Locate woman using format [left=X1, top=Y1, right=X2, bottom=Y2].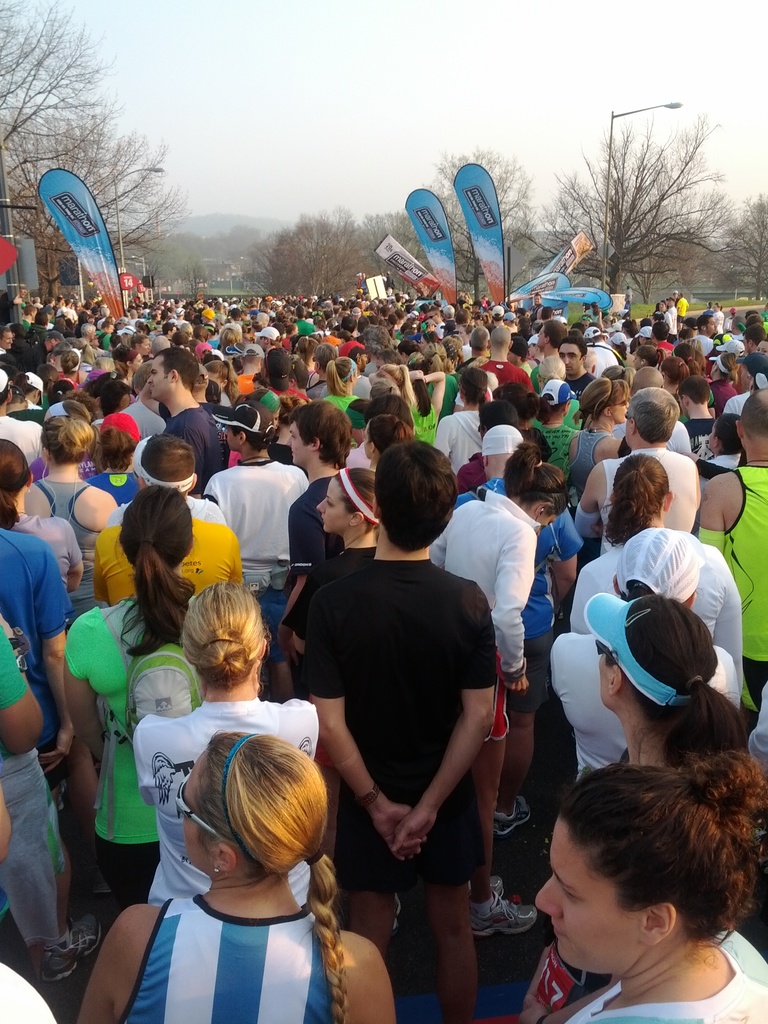
[left=630, top=344, right=664, bottom=369].
